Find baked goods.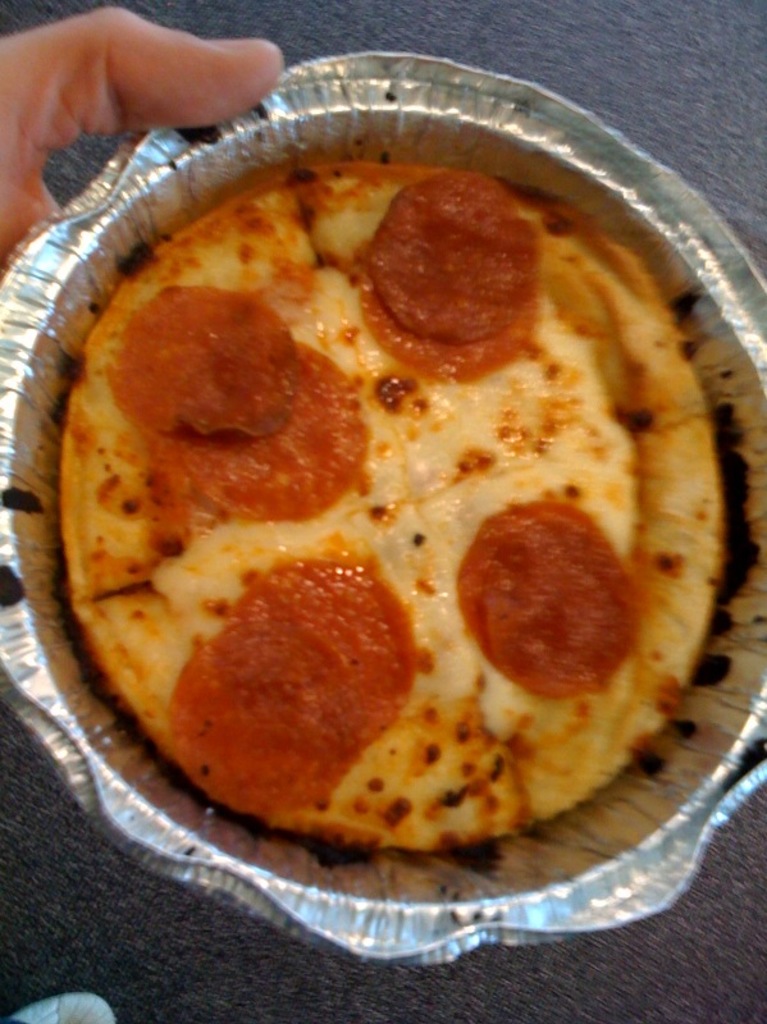
l=47, t=148, r=755, b=870.
